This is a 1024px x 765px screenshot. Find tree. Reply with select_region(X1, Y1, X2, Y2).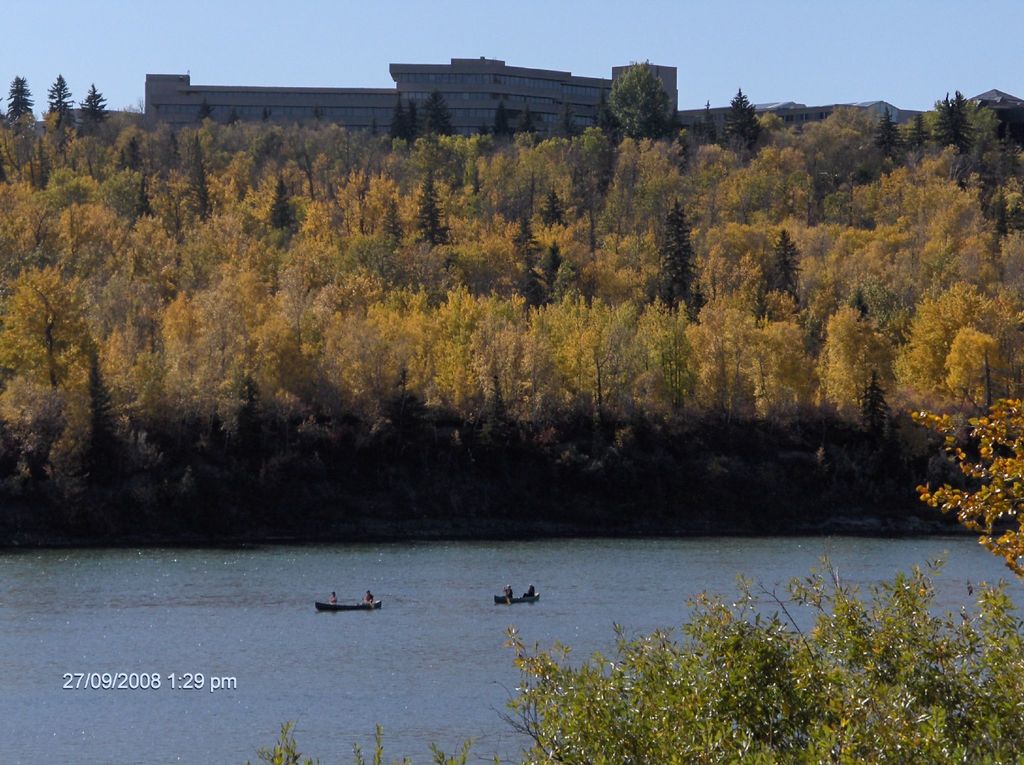
select_region(716, 94, 766, 145).
